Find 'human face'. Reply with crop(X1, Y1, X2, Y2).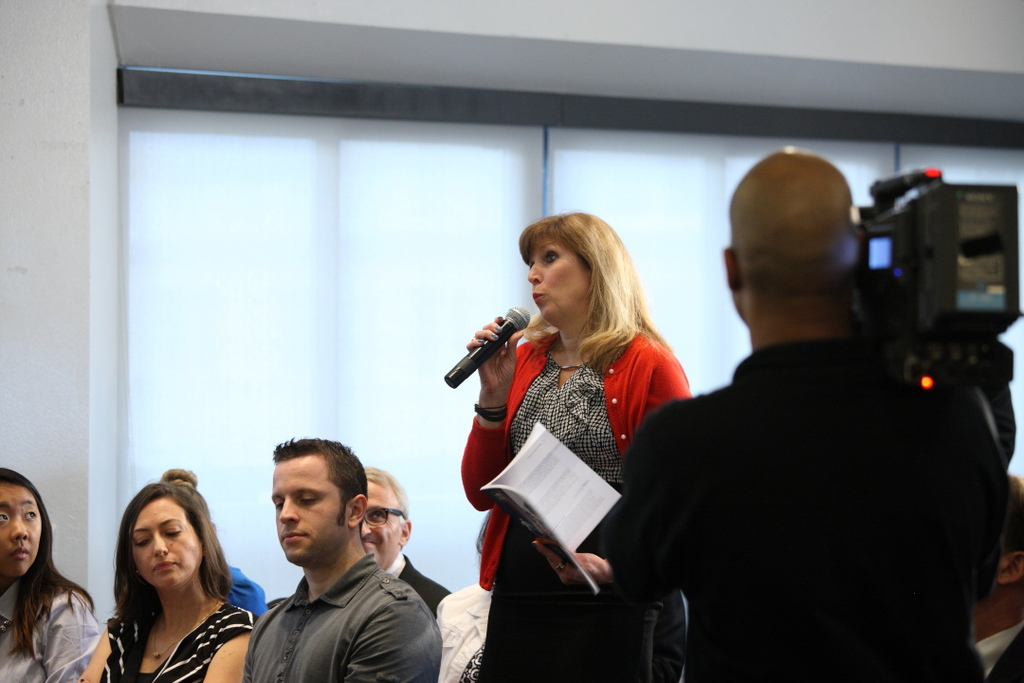
crop(524, 237, 589, 325).
